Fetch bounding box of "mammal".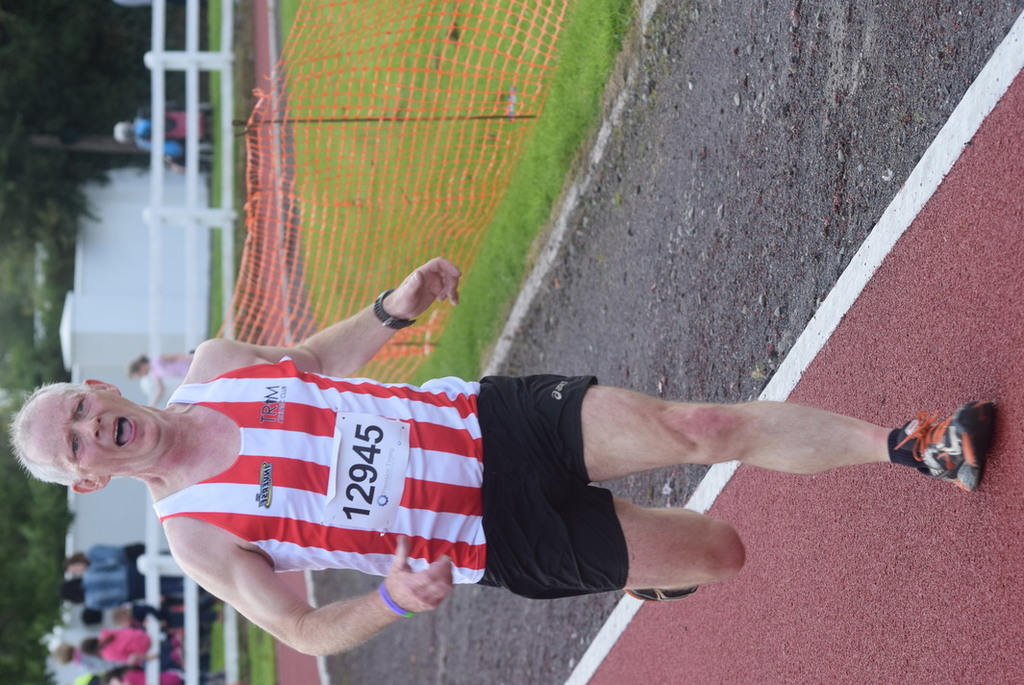
Bbox: (left=107, top=667, right=234, bottom=684).
